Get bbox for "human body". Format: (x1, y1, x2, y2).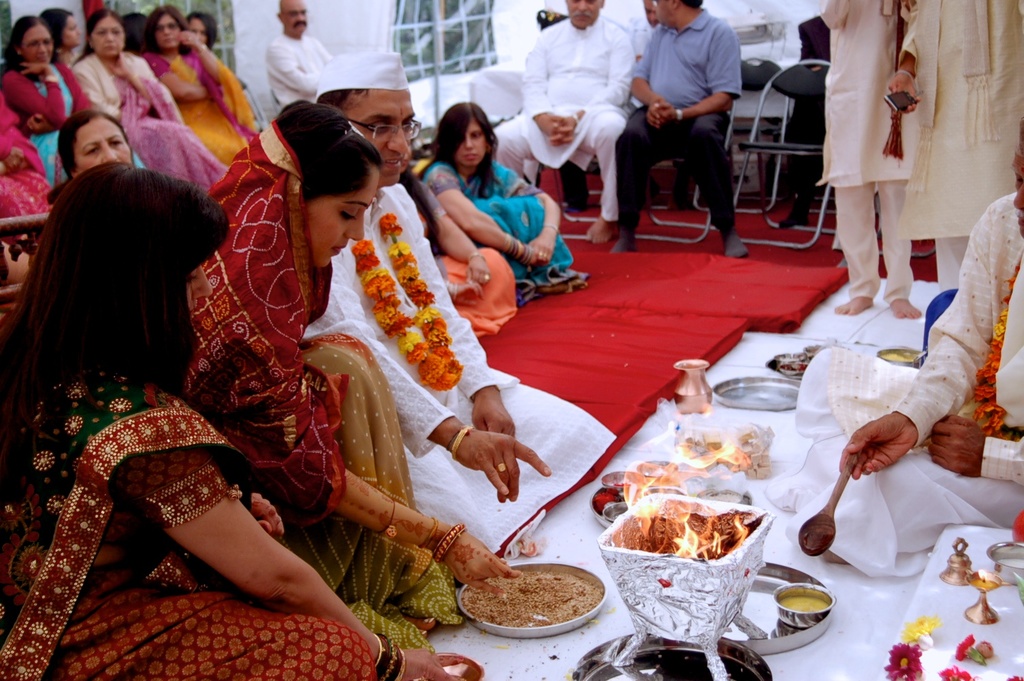
(187, 100, 518, 650).
